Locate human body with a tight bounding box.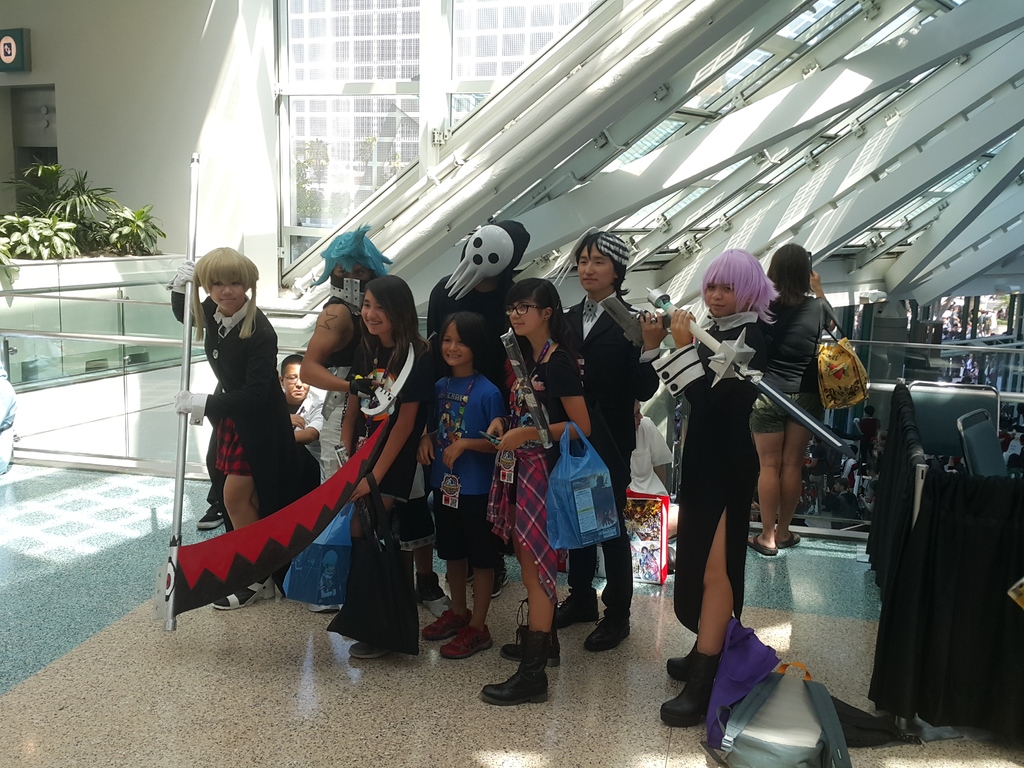
box=[408, 311, 520, 668].
